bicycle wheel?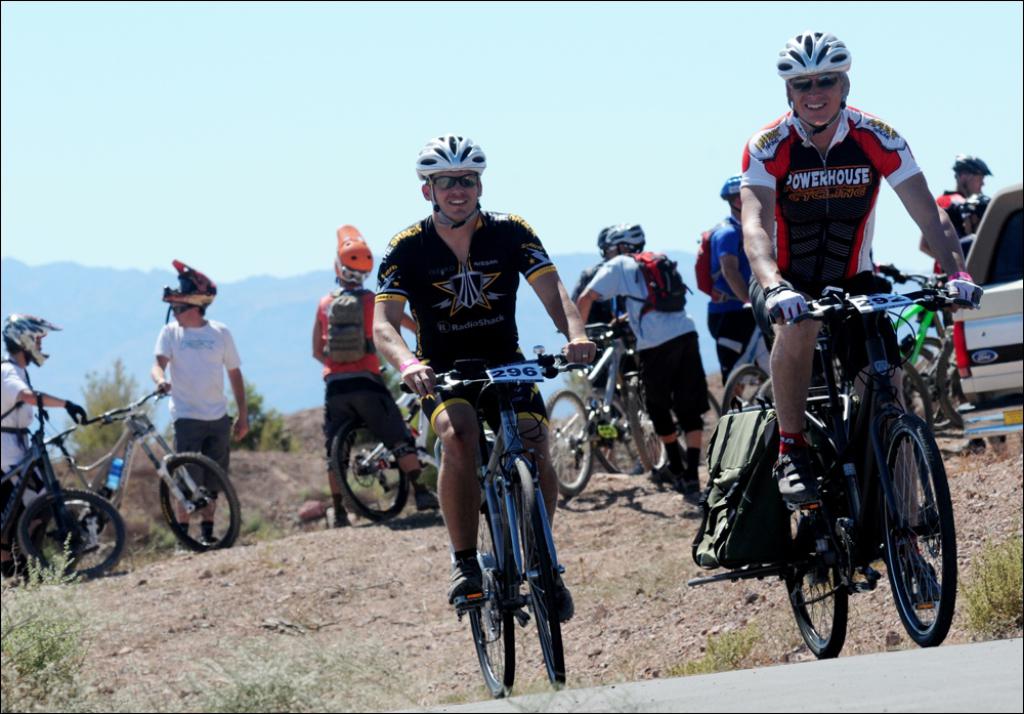
l=159, t=447, r=243, b=553
